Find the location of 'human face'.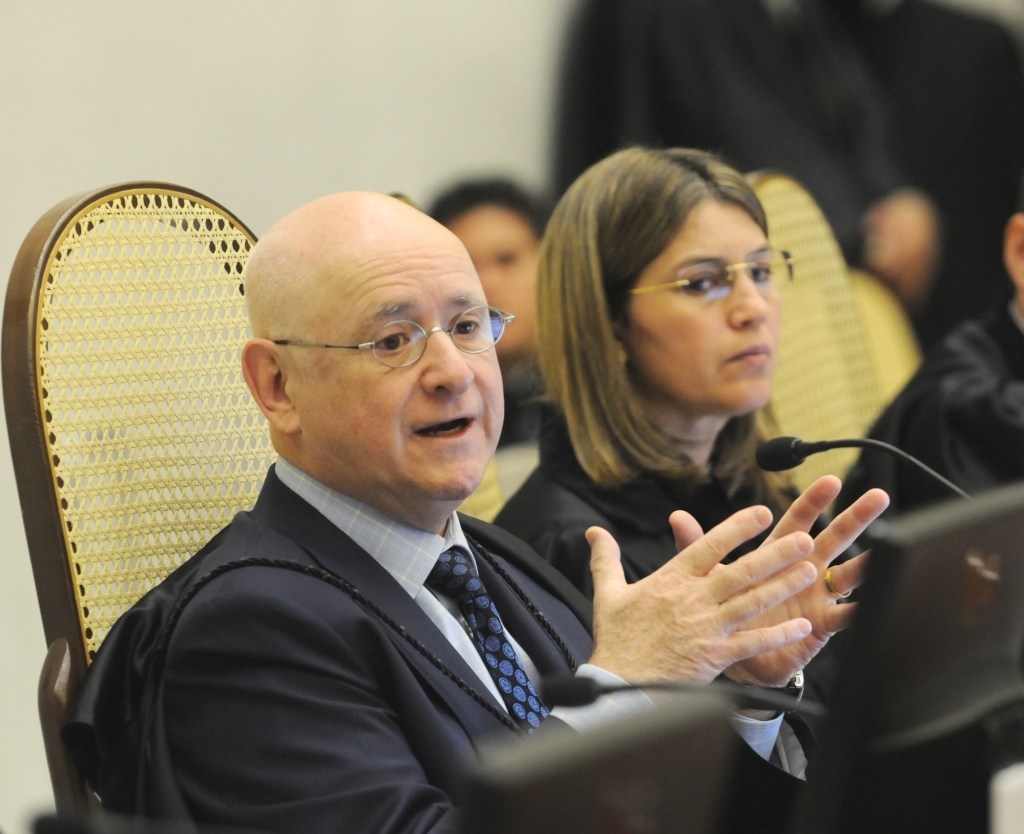
Location: <region>299, 229, 505, 510</region>.
